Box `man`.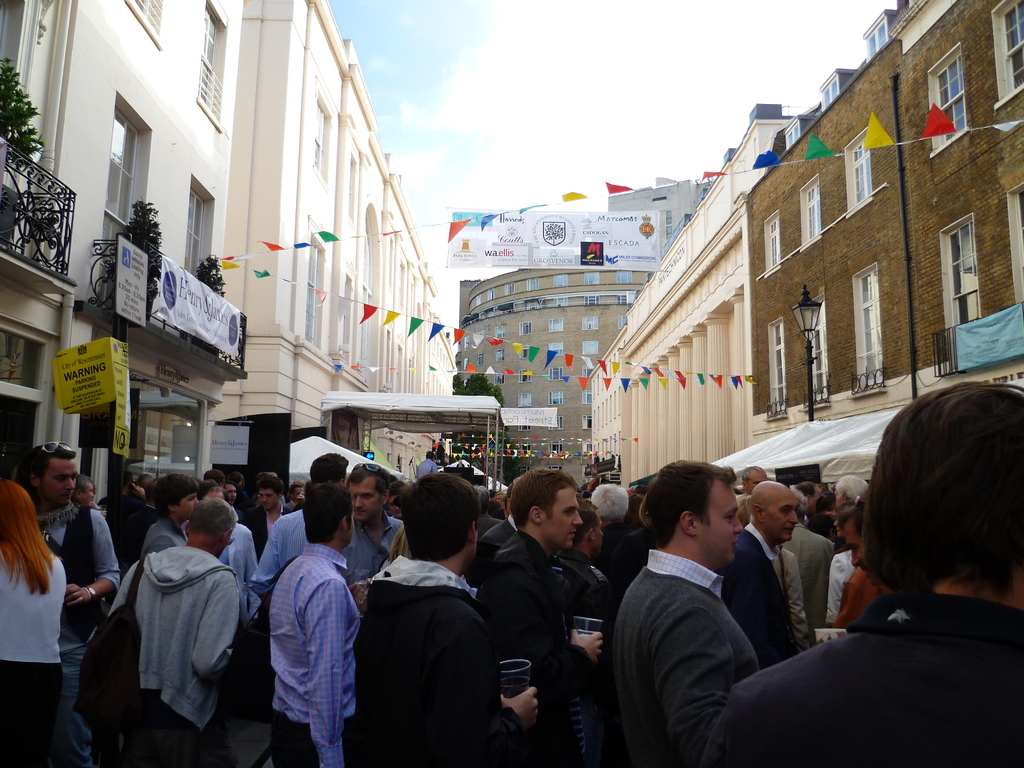
{"left": 388, "top": 483, "right": 401, "bottom": 516}.
